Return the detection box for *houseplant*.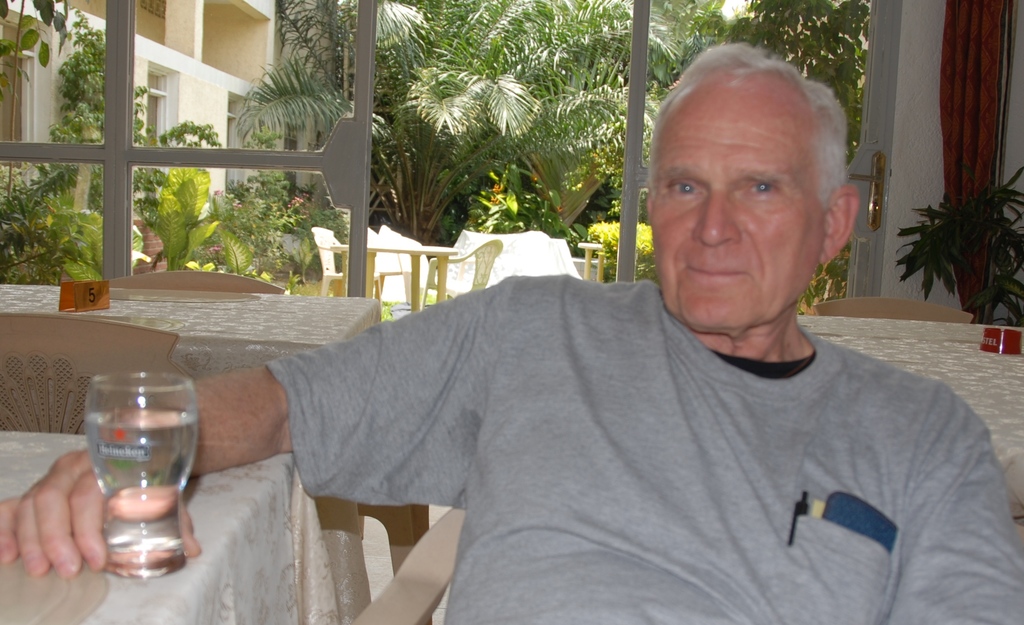
bbox=(130, 165, 225, 284).
